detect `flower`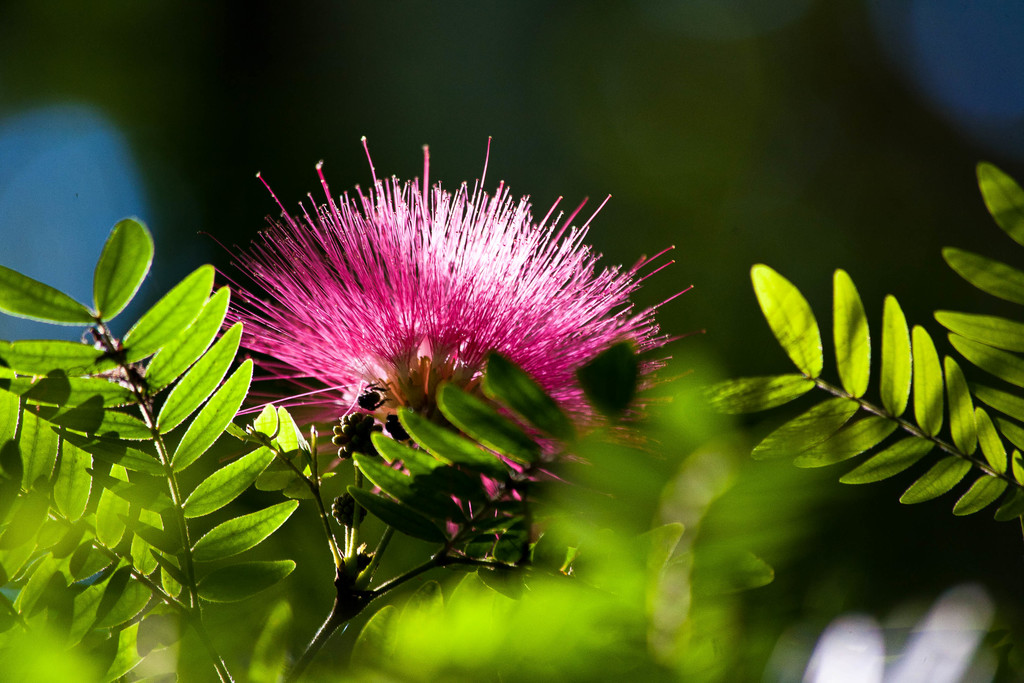
[x1=255, y1=180, x2=666, y2=528]
